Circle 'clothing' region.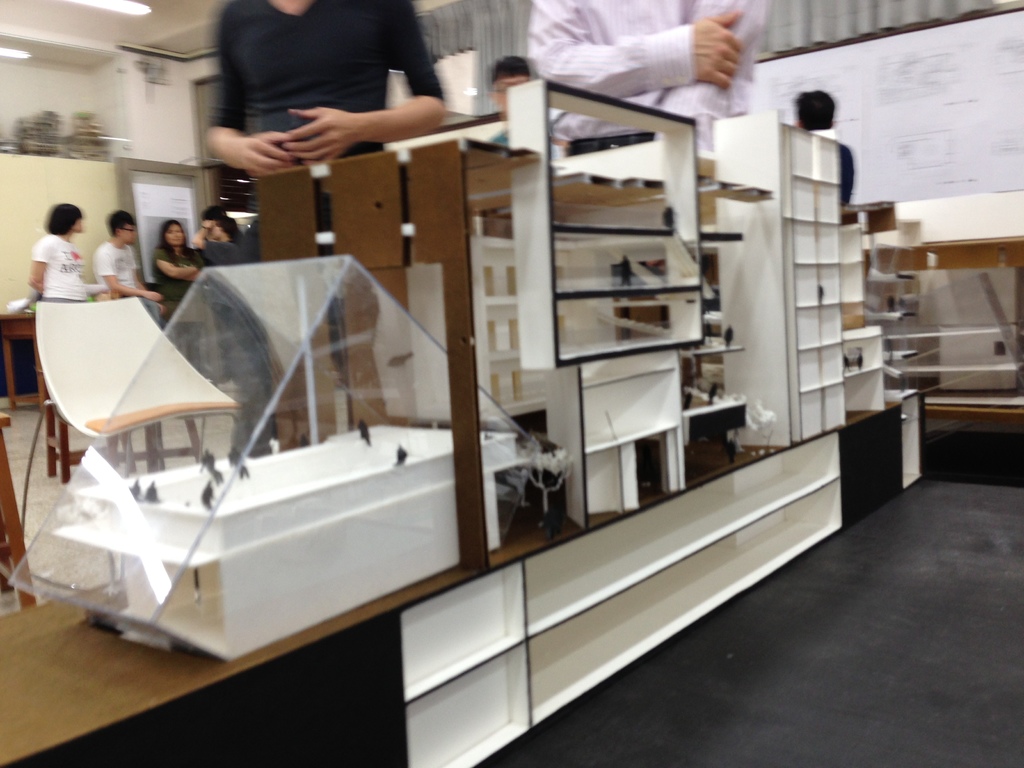
Region: (left=199, top=0, right=453, bottom=224).
